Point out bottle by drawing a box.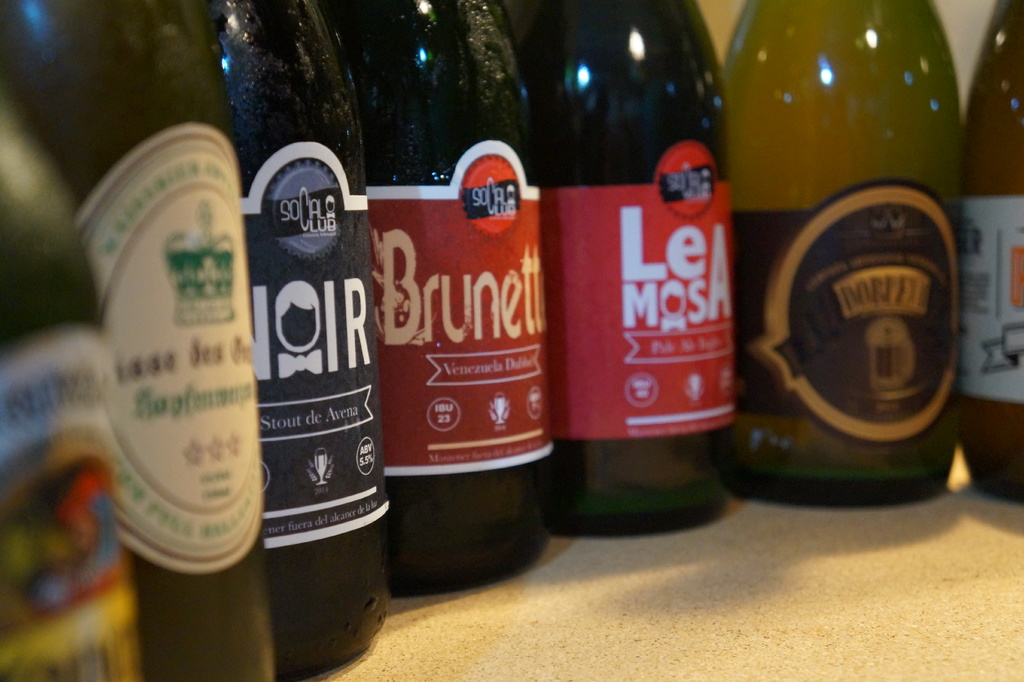
region(719, 0, 970, 510).
